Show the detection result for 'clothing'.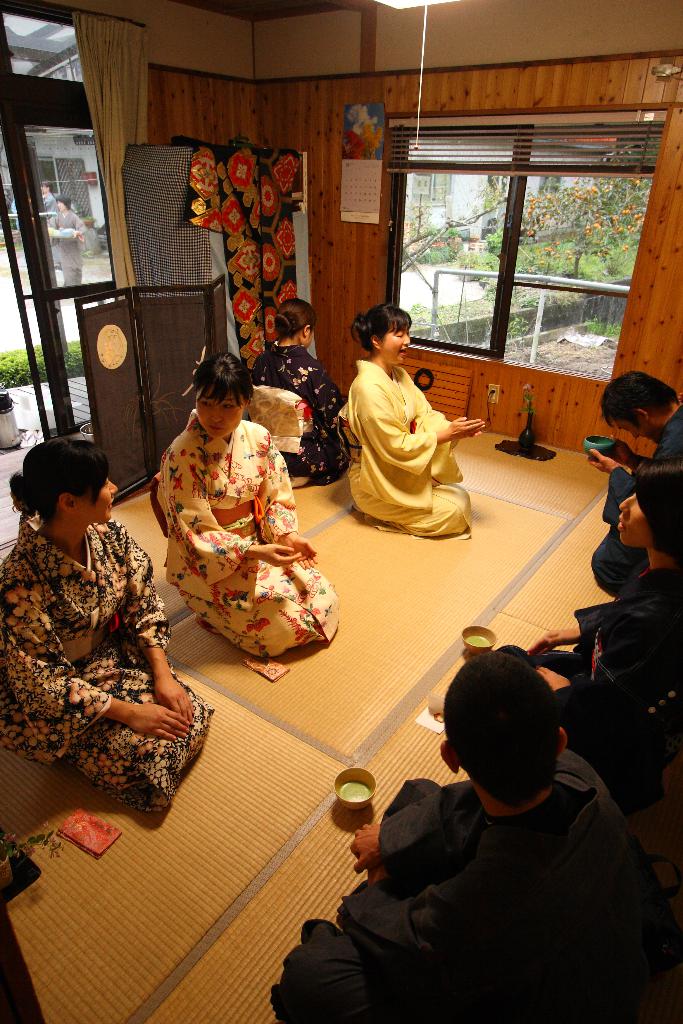
pyautogui.locateOnScreen(352, 362, 476, 540).
